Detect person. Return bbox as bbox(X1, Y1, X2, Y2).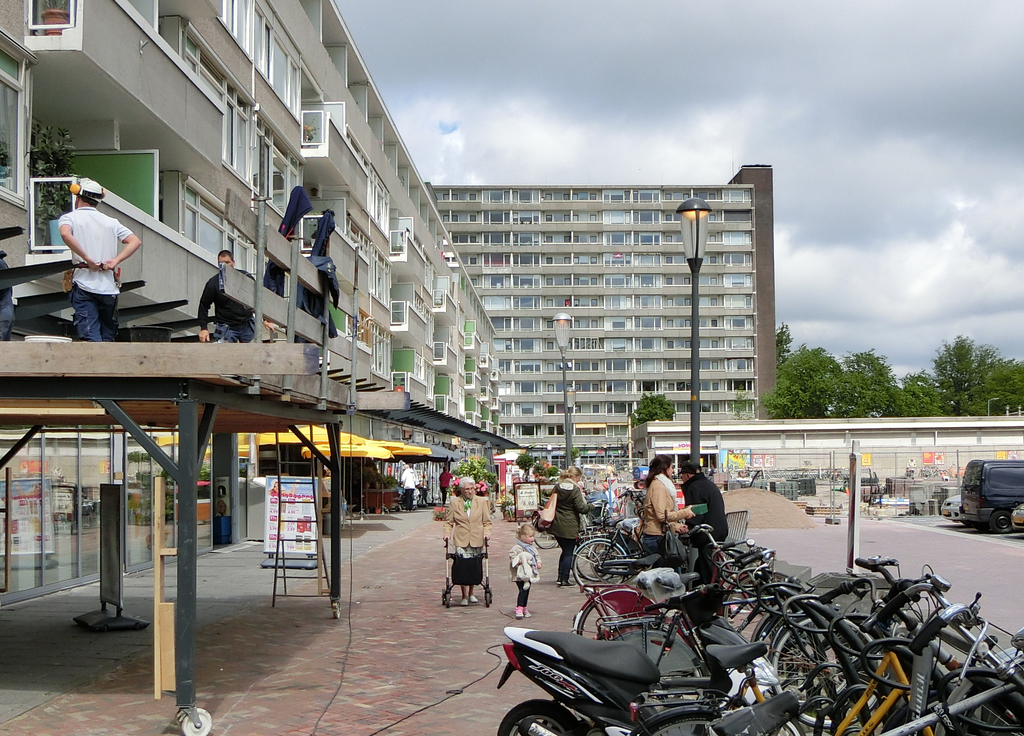
bbox(747, 470, 769, 492).
